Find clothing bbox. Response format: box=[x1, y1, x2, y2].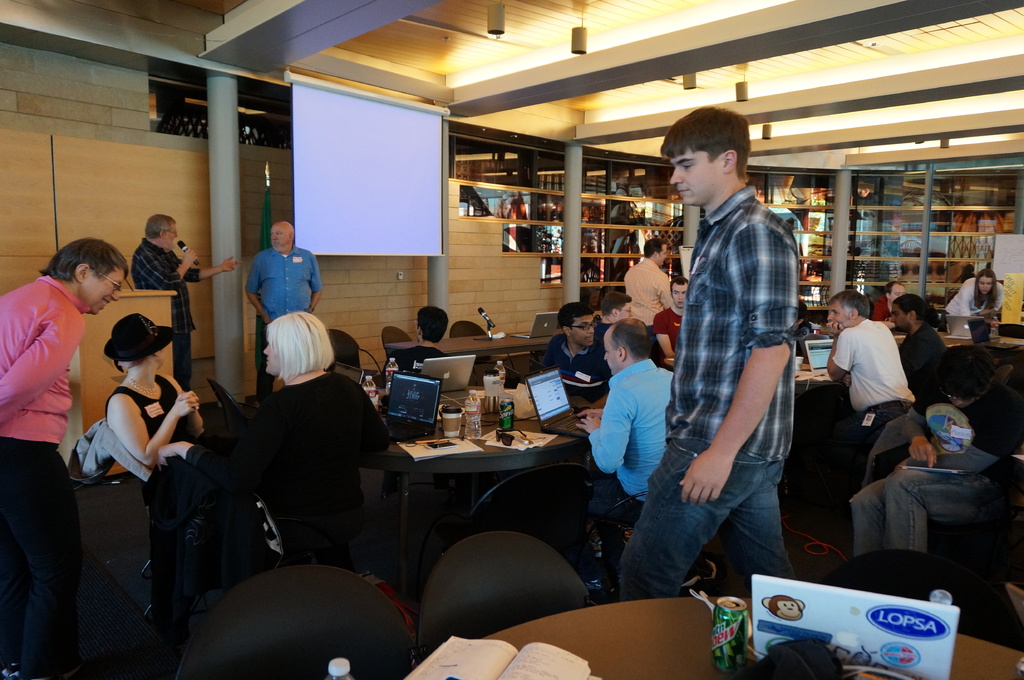
box=[186, 354, 389, 548].
